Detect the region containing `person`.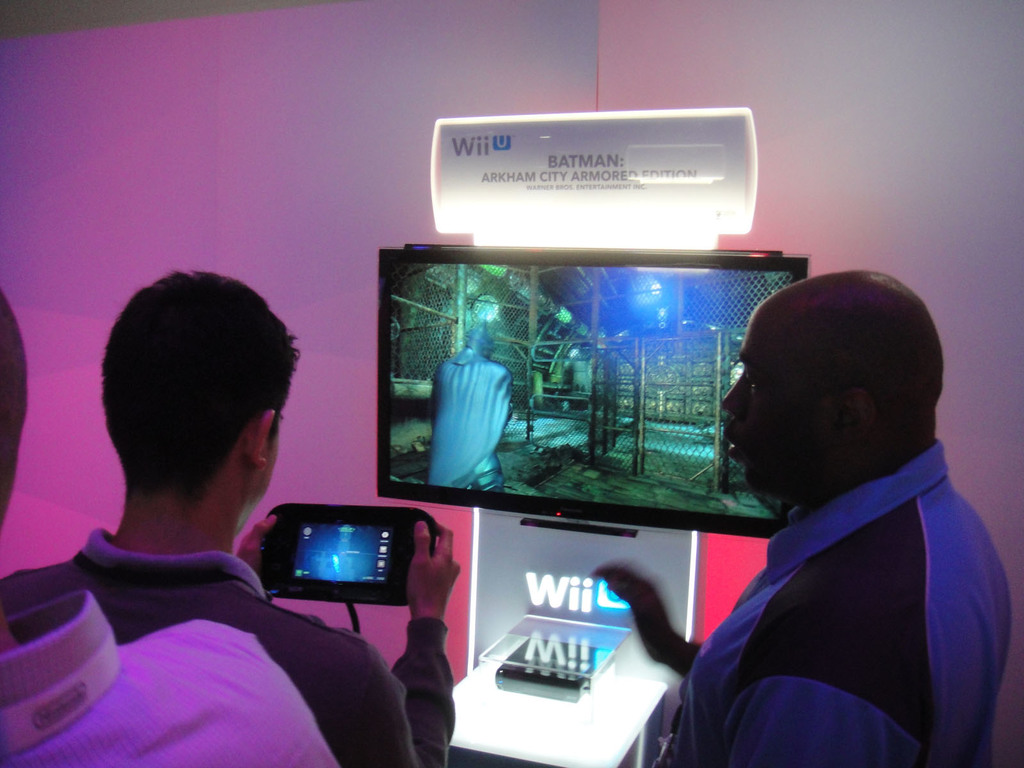
l=0, t=273, r=457, b=767.
